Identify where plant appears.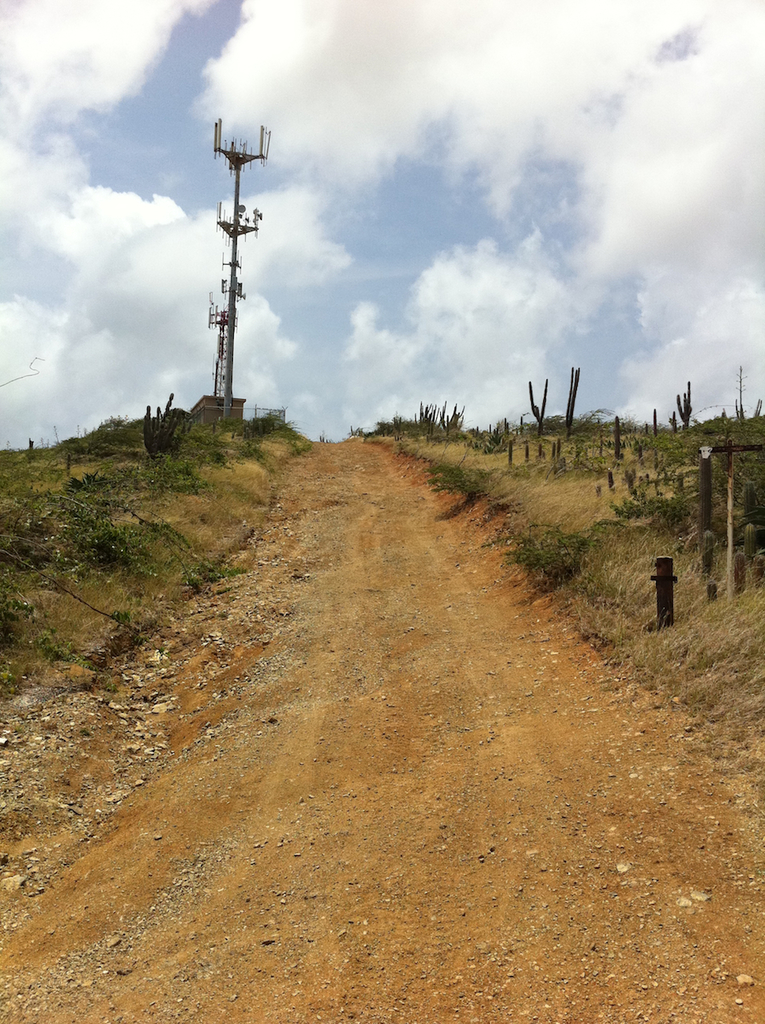
Appears at l=507, t=441, r=515, b=466.
